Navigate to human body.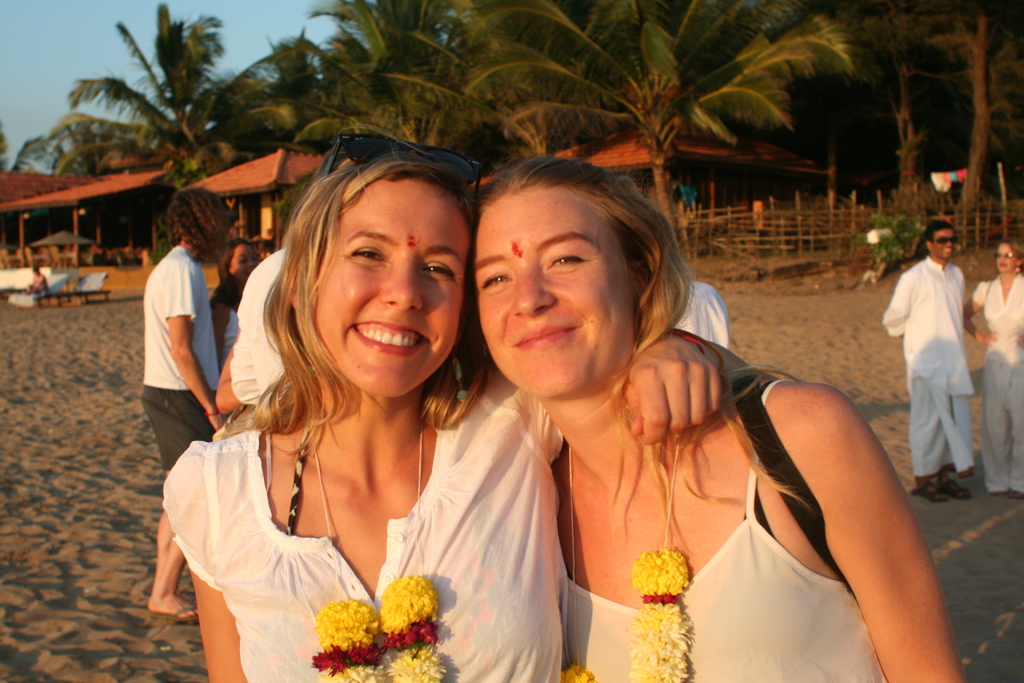
Navigation target: {"left": 143, "top": 243, "right": 227, "bottom": 617}.
